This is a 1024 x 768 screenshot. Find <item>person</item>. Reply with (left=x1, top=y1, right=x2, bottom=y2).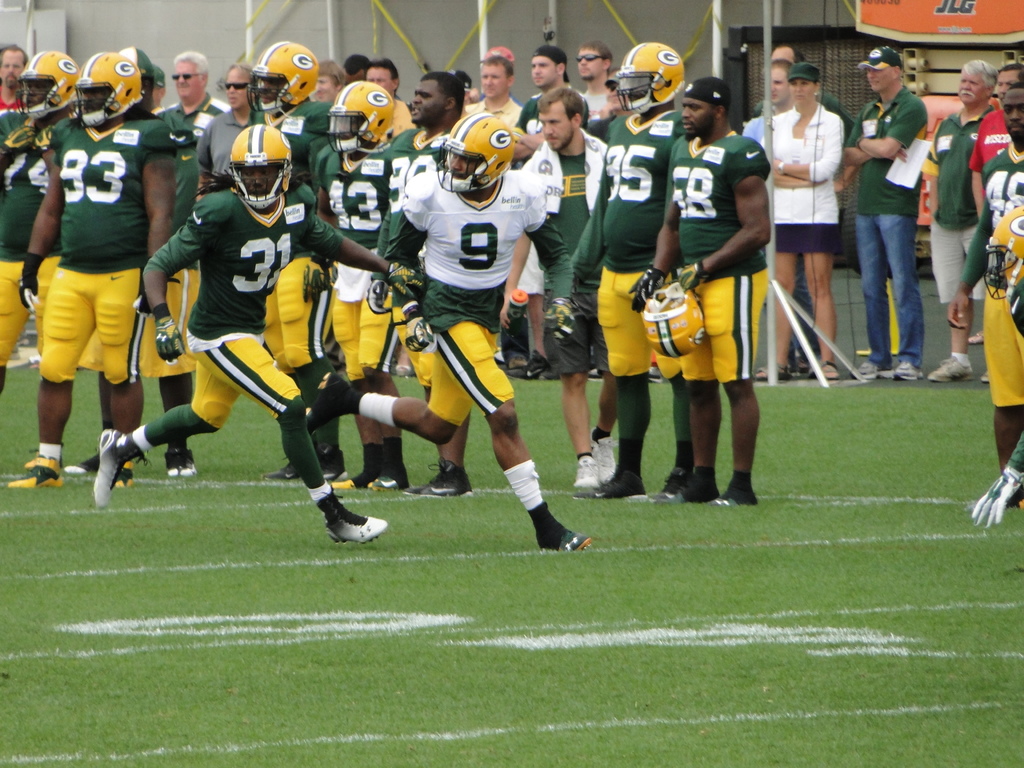
(left=0, top=45, right=34, bottom=111).
